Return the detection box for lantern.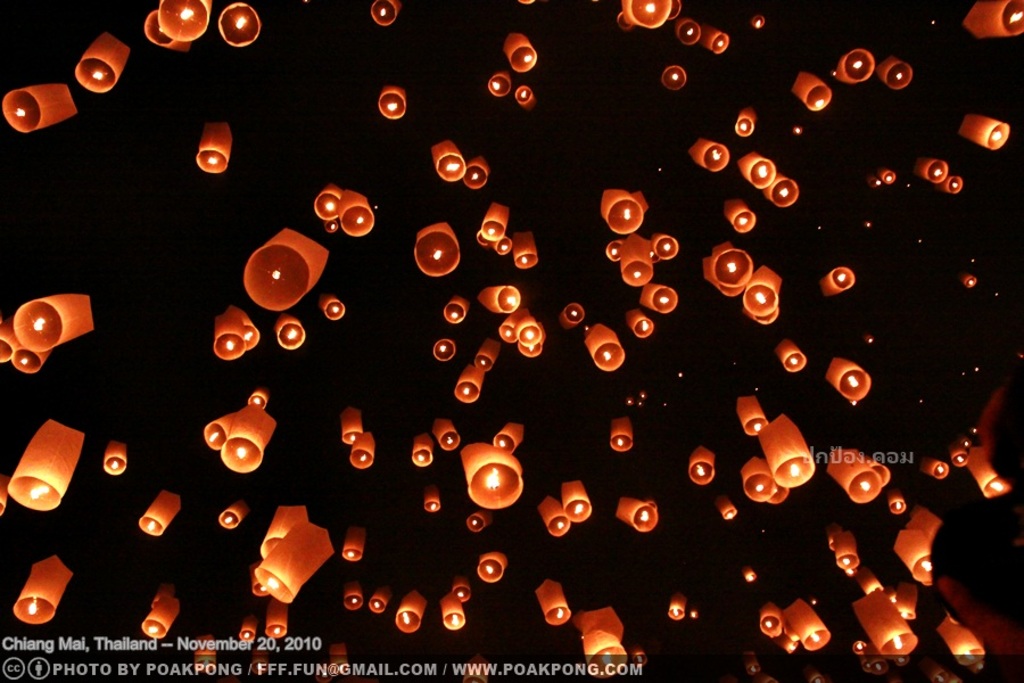
217,2,259,44.
